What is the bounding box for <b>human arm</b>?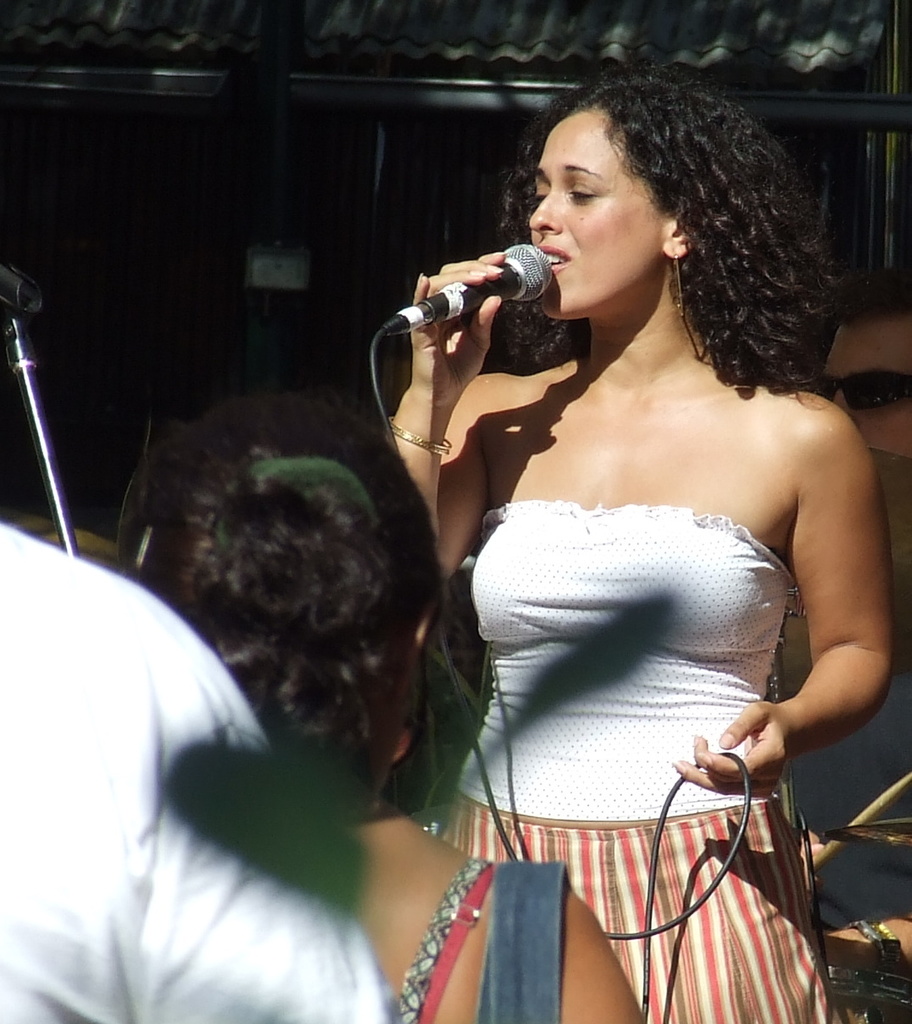
Rect(559, 877, 649, 1023).
